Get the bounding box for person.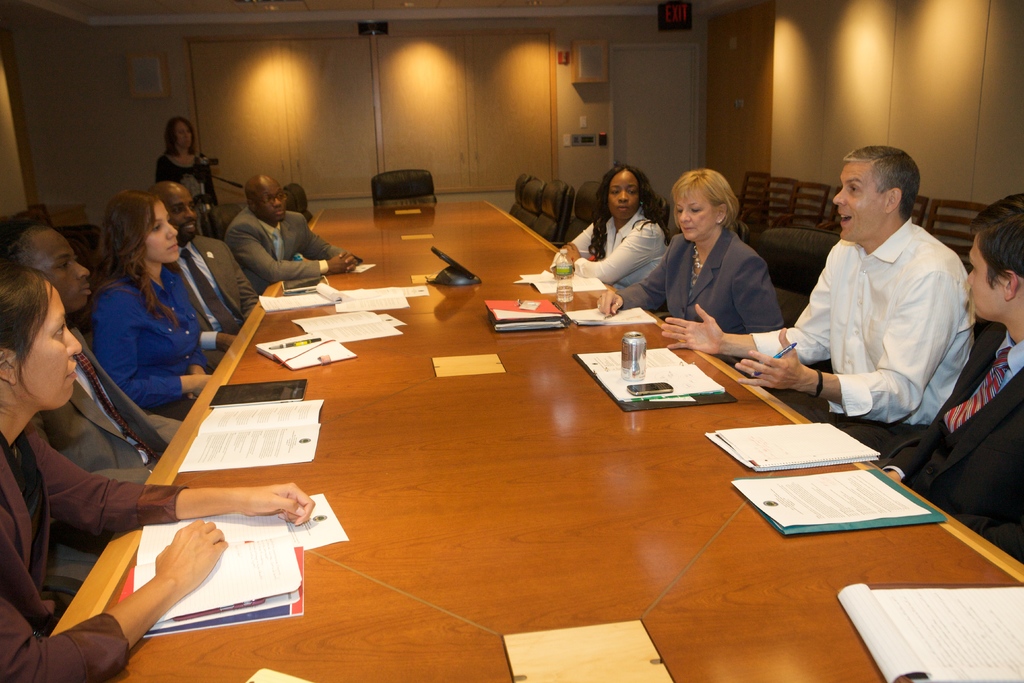
rect(884, 195, 1023, 573).
